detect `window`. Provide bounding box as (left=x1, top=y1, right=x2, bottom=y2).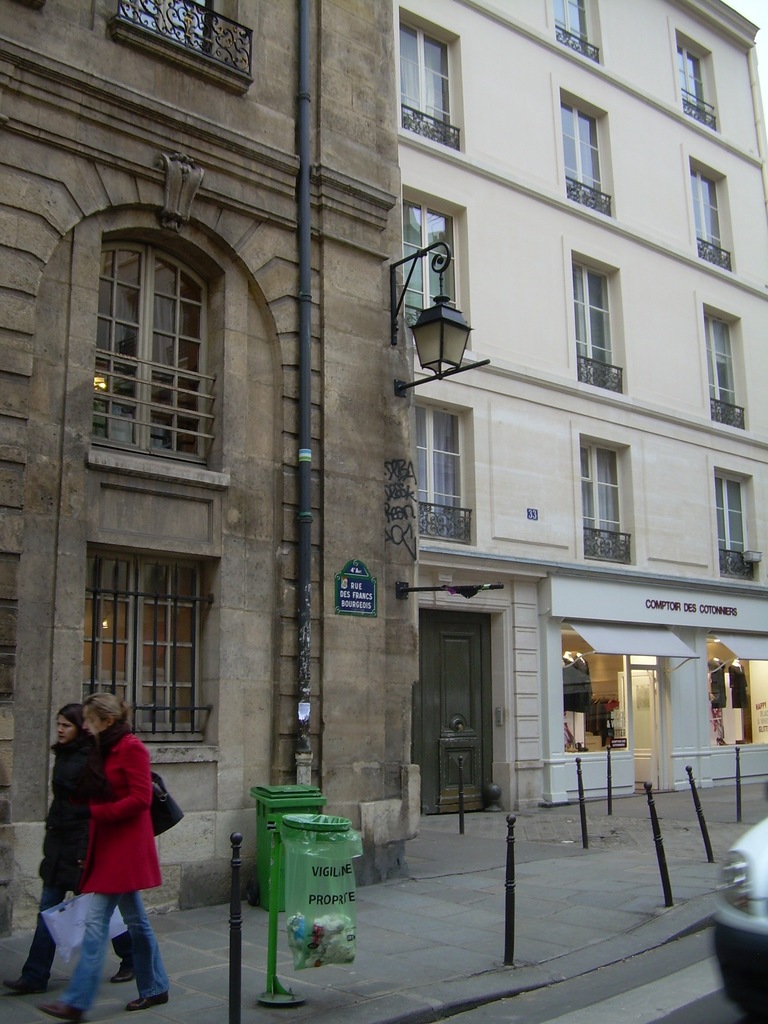
(left=86, top=534, right=222, bottom=765).
